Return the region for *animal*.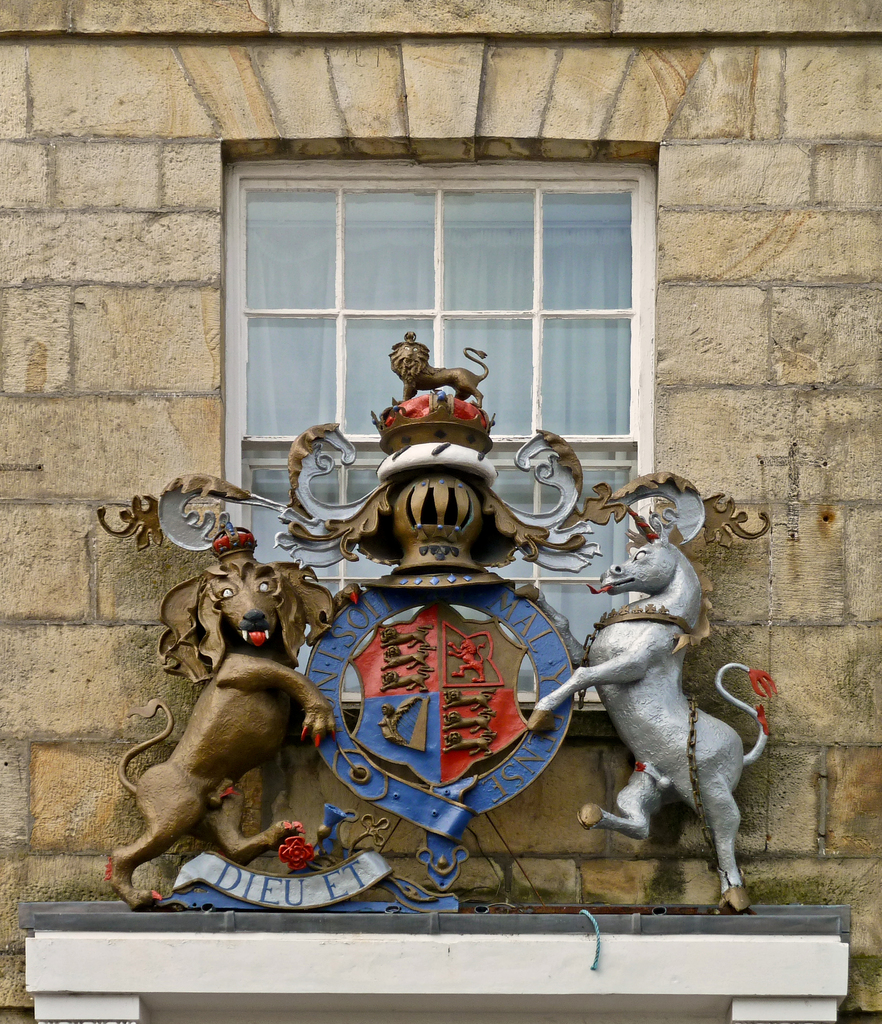
rect(528, 533, 779, 918).
